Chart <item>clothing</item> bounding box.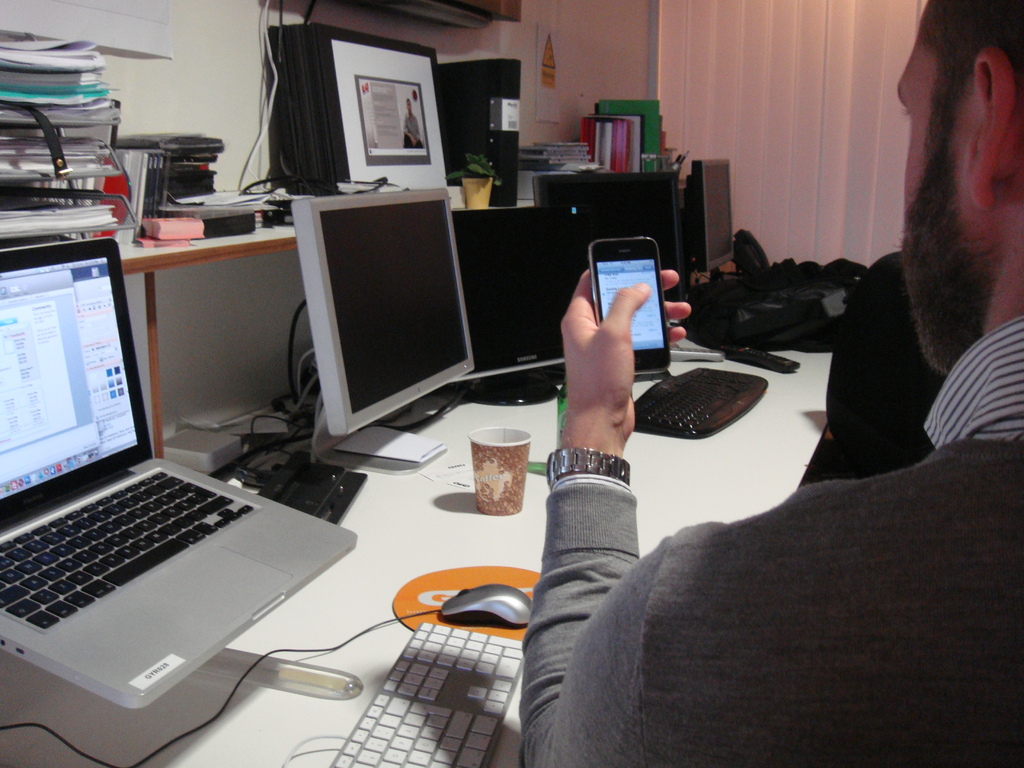
Charted: {"x1": 516, "y1": 316, "x2": 1023, "y2": 767}.
